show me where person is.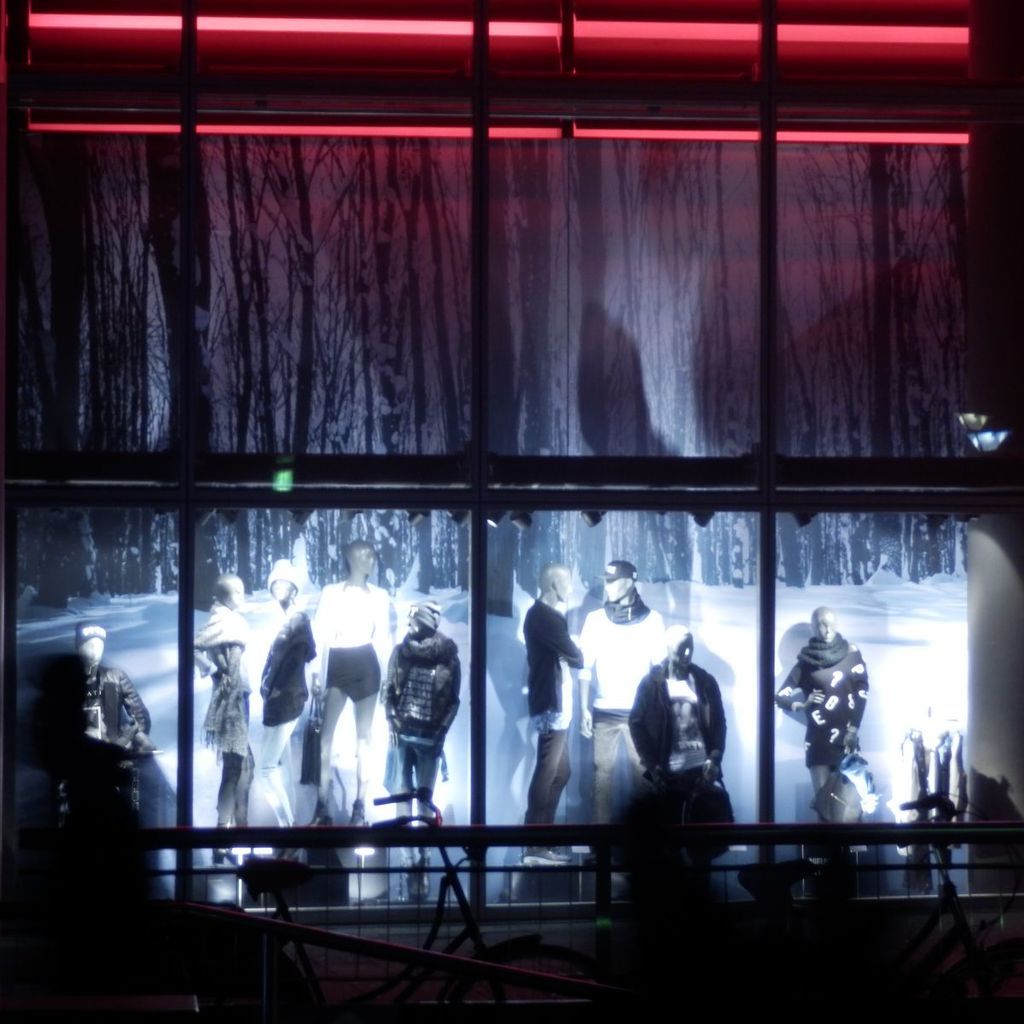
person is at BBox(179, 577, 260, 866).
